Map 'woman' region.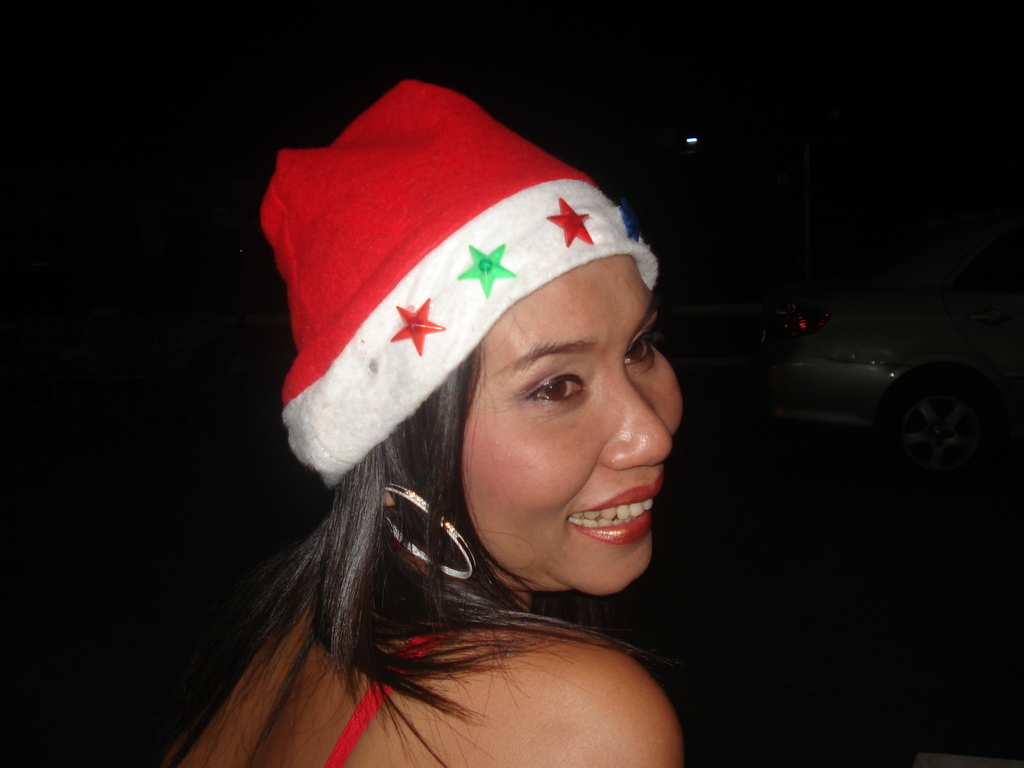
Mapped to 150,66,770,753.
